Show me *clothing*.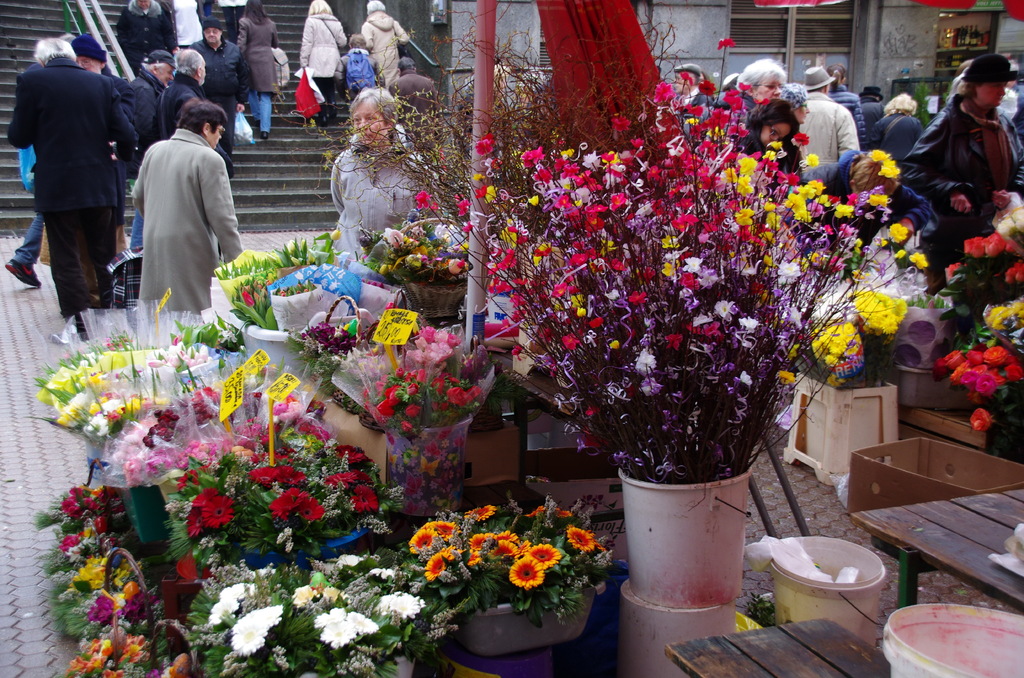
*clothing* is here: bbox(193, 29, 248, 122).
